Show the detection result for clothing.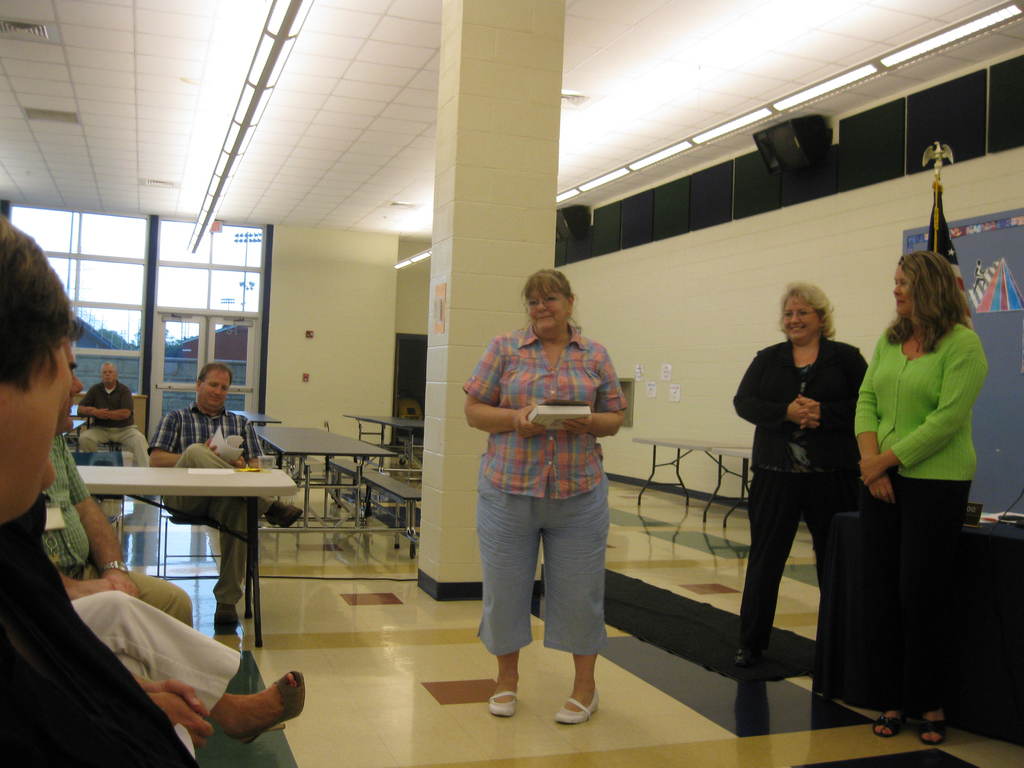
Rect(143, 401, 271, 610).
